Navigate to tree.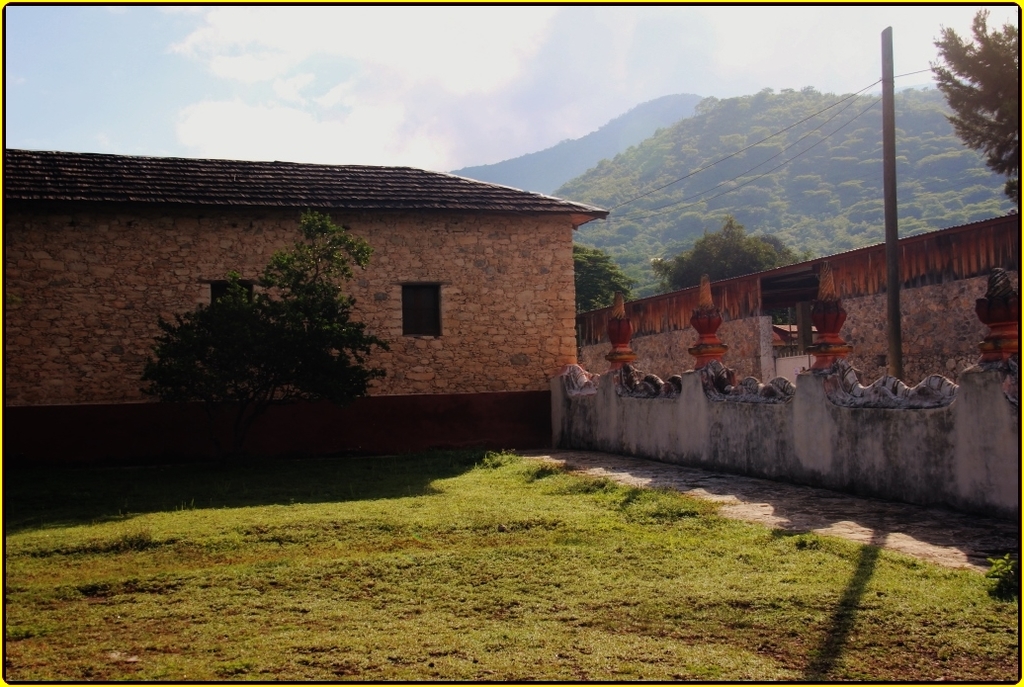
Navigation target: [left=927, top=4, right=1022, bottom=207].
